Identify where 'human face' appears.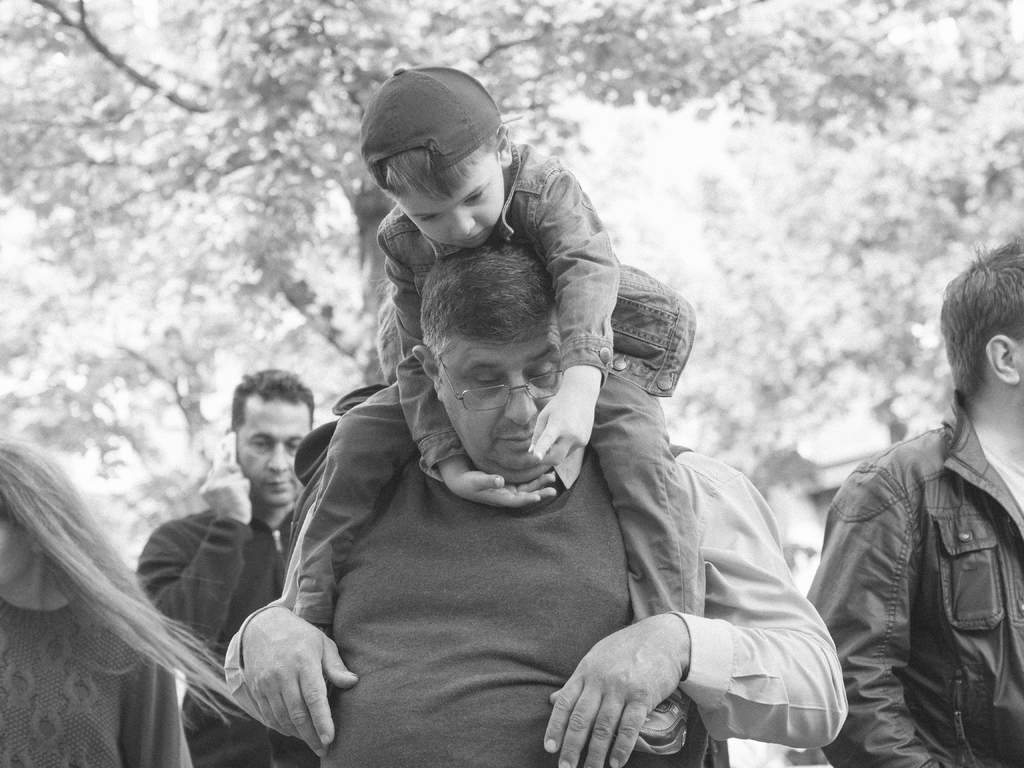
Appears at x1=435, y1=318, x2=561, y2=483.
